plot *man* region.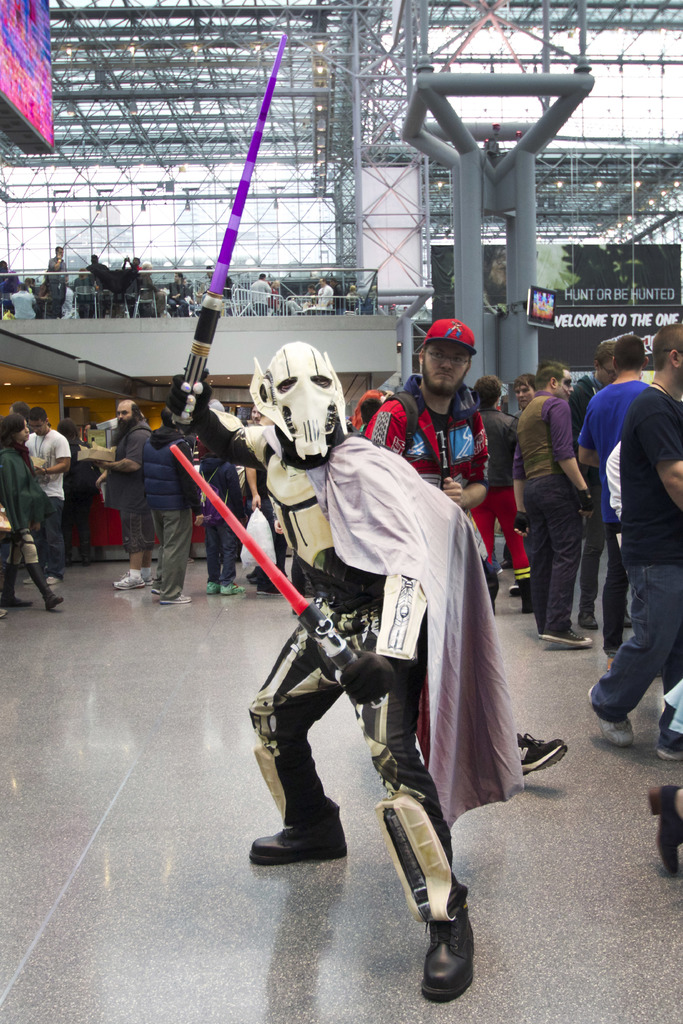
Plotted at x1=53 y1=249 x2=67 y2=322.
